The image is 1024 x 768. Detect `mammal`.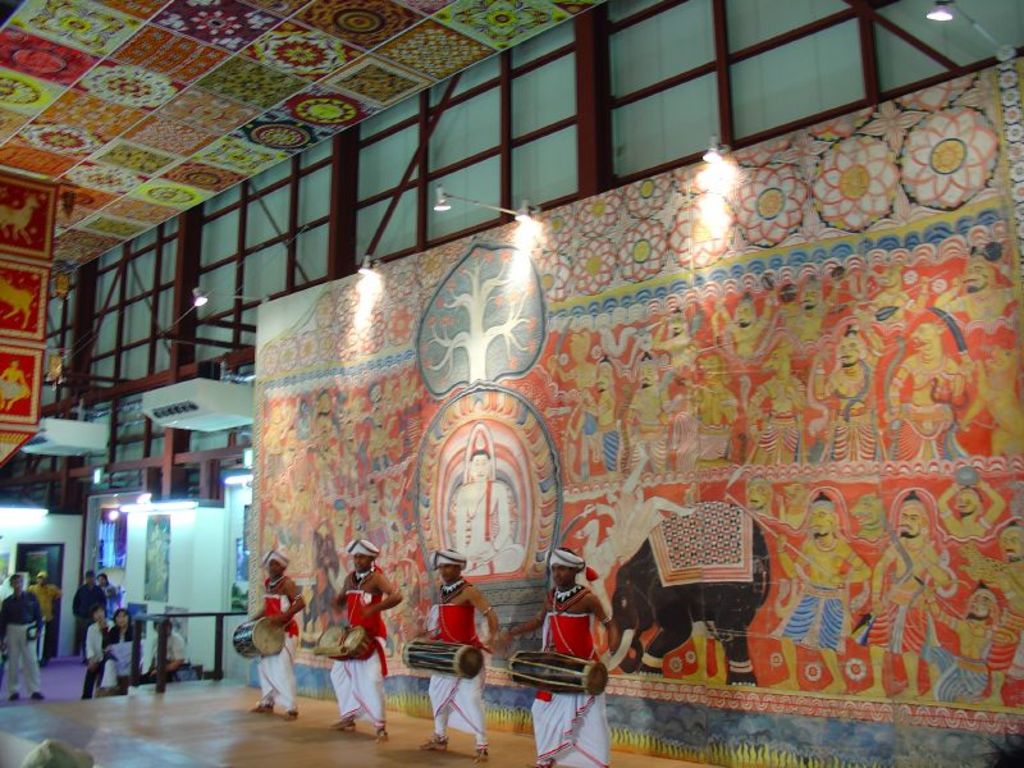
Detection: select_region(72, 571, 106, 653).
